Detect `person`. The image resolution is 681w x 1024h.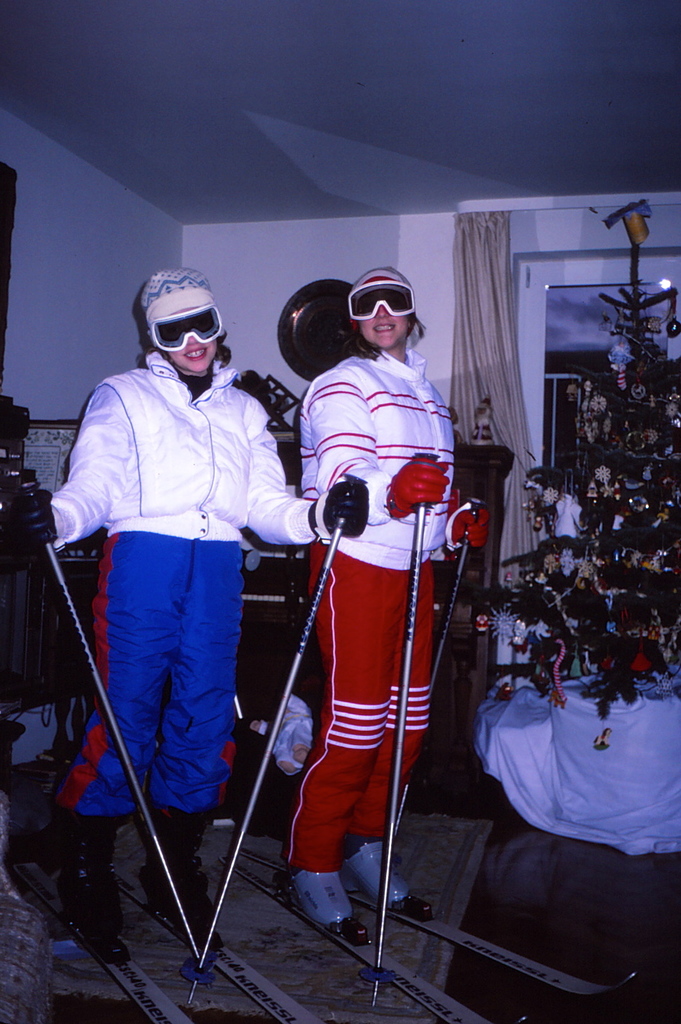
bbox=[3, 270, 362, 967].
